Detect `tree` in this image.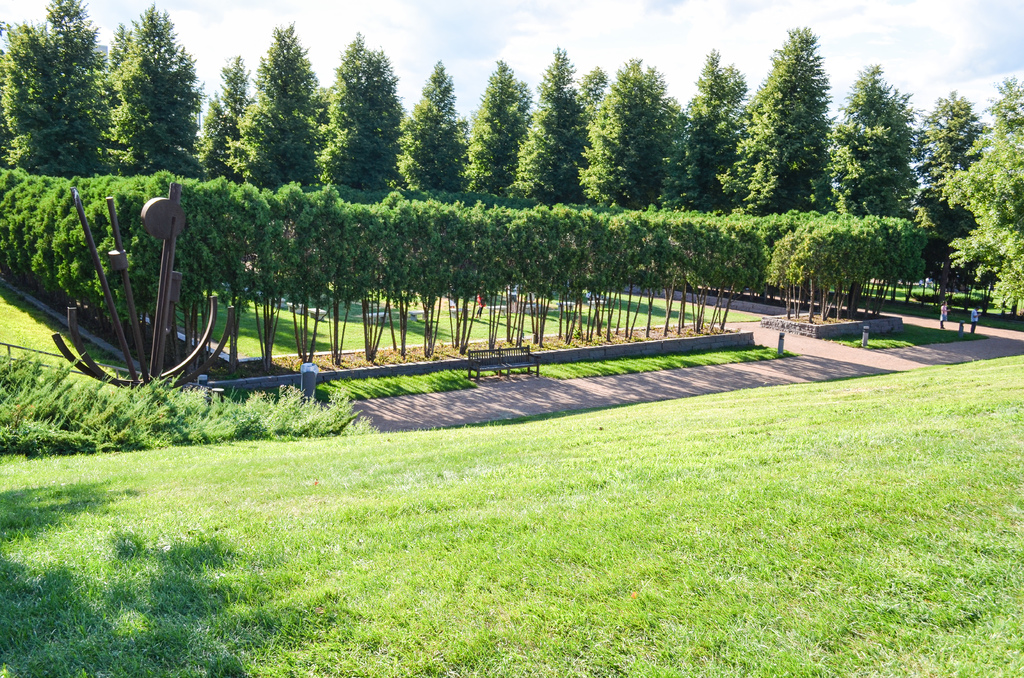
Detection: <box>753,22,843,221</box>.
